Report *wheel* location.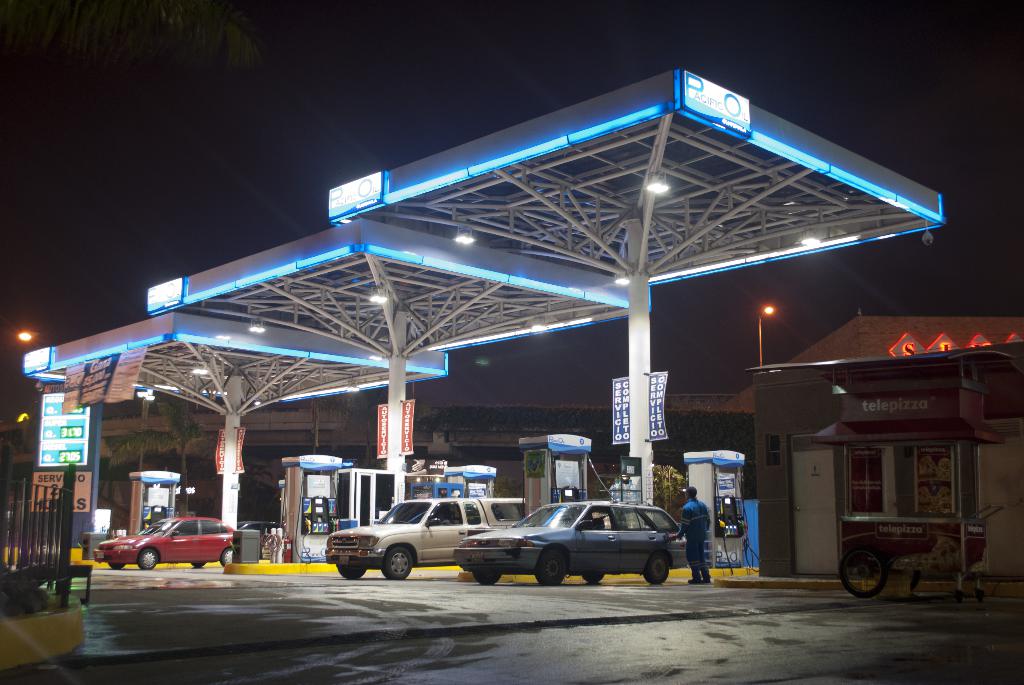
Report: Rect(528, 547, 567, 588).
